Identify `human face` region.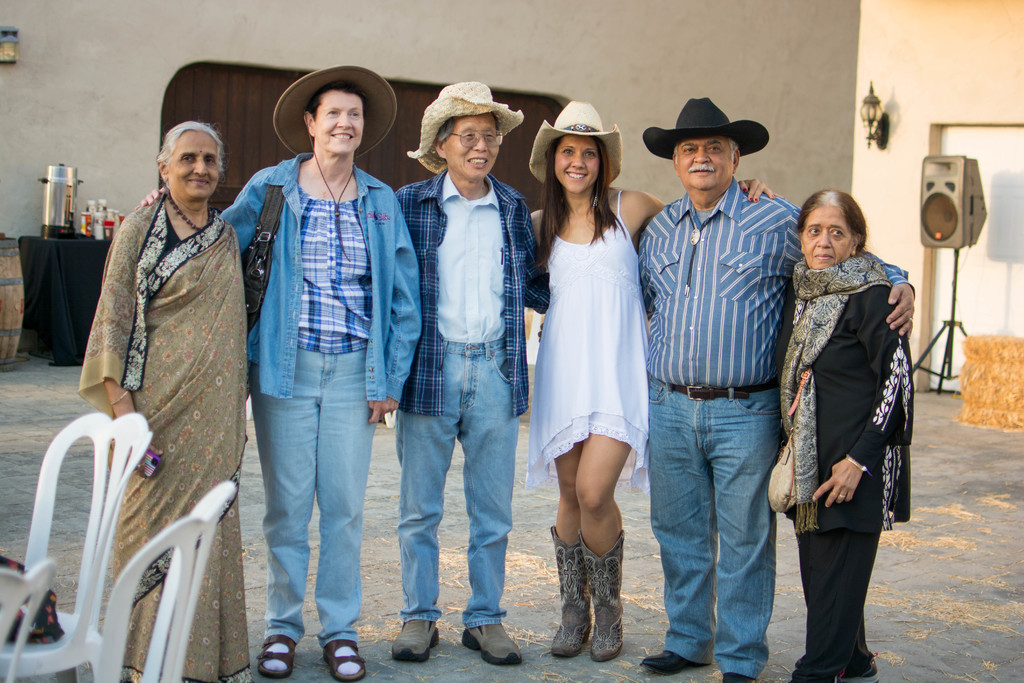
Region: box(165, 129, 221, 199).
